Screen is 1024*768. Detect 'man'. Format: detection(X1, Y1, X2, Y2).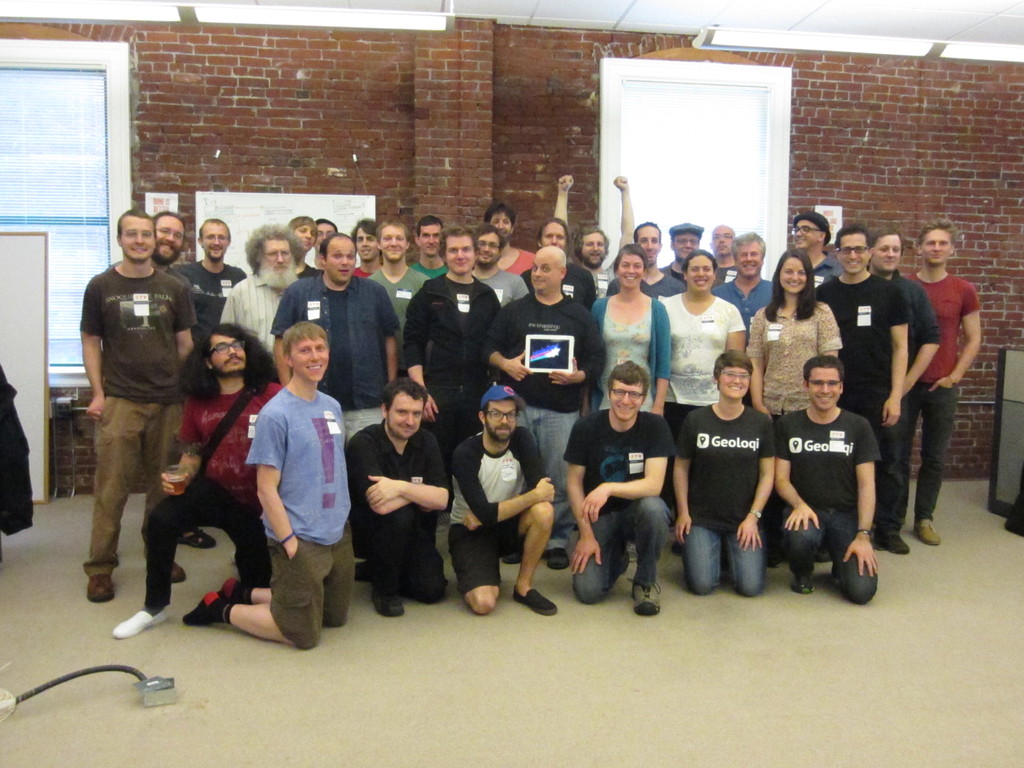
detection(563, 358, 673, 618).
